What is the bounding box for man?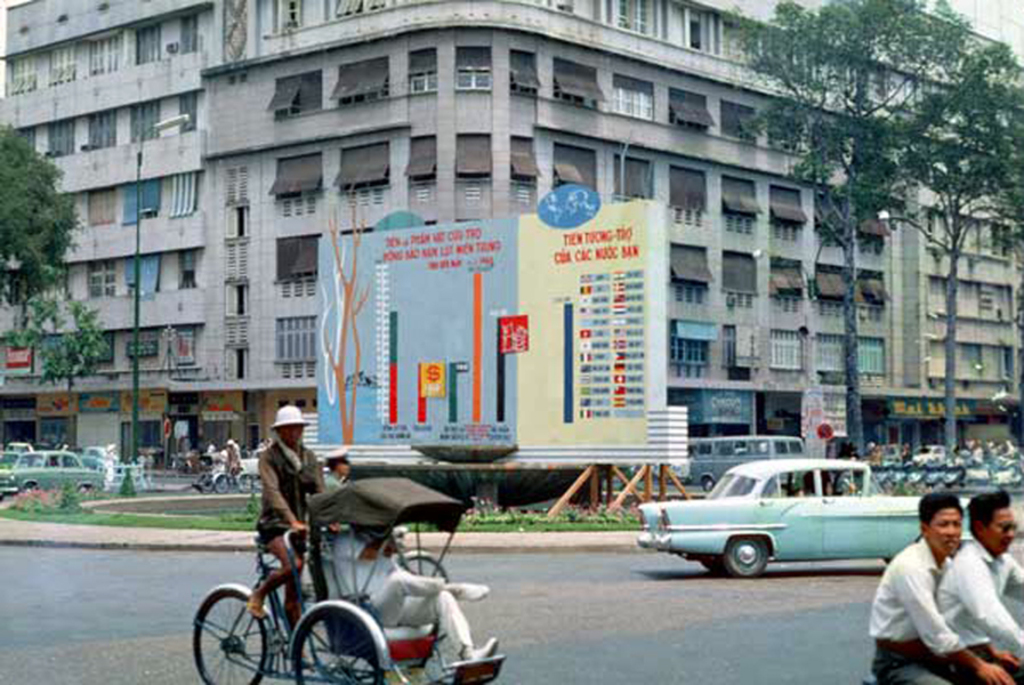
select_region(331, 518, 493, 664).
